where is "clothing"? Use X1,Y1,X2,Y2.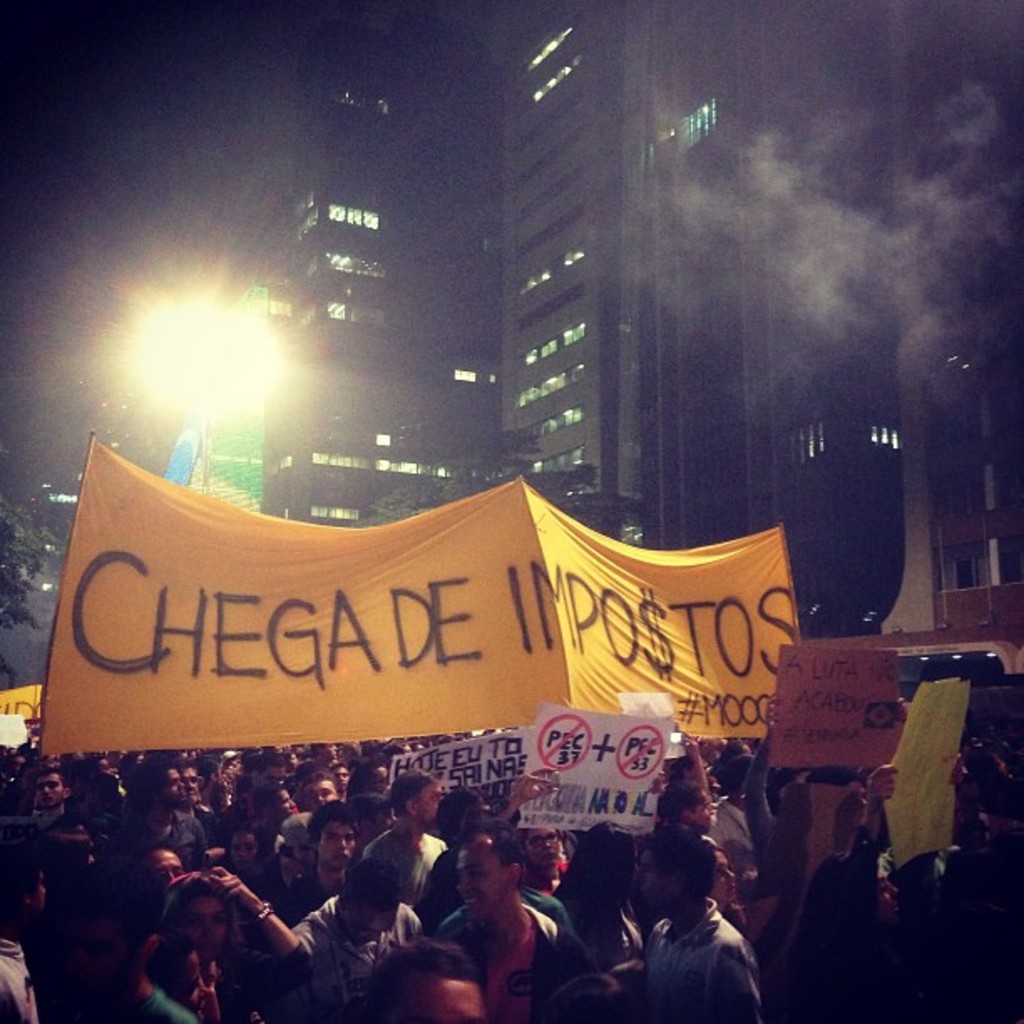
644,902,761,1022.
